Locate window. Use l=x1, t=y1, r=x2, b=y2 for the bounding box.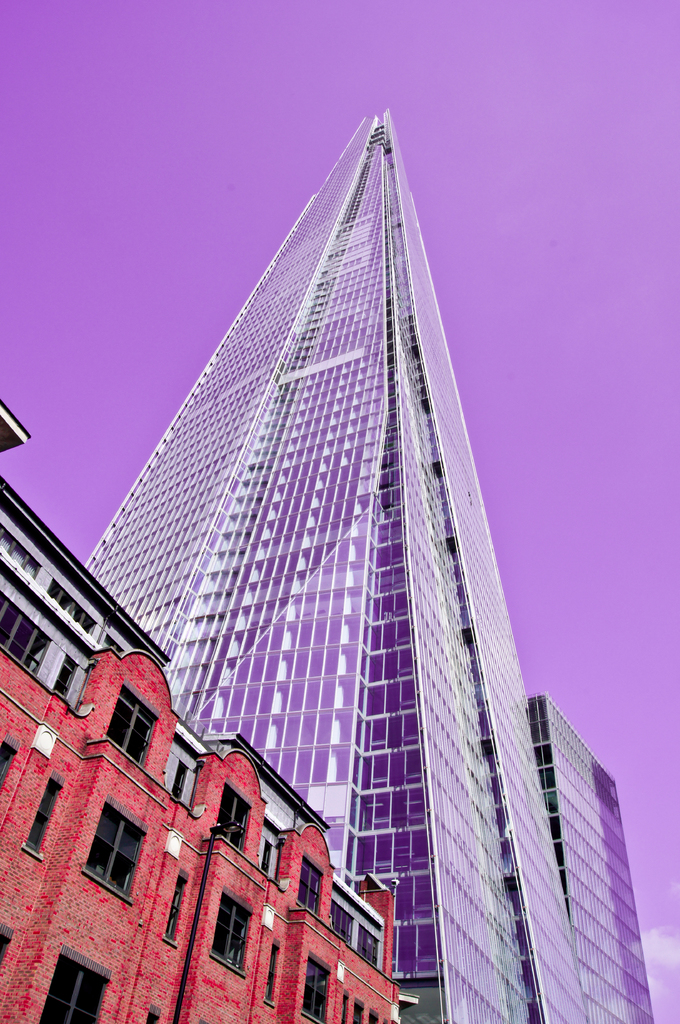
l=28, t=770, r=65, b=857.
